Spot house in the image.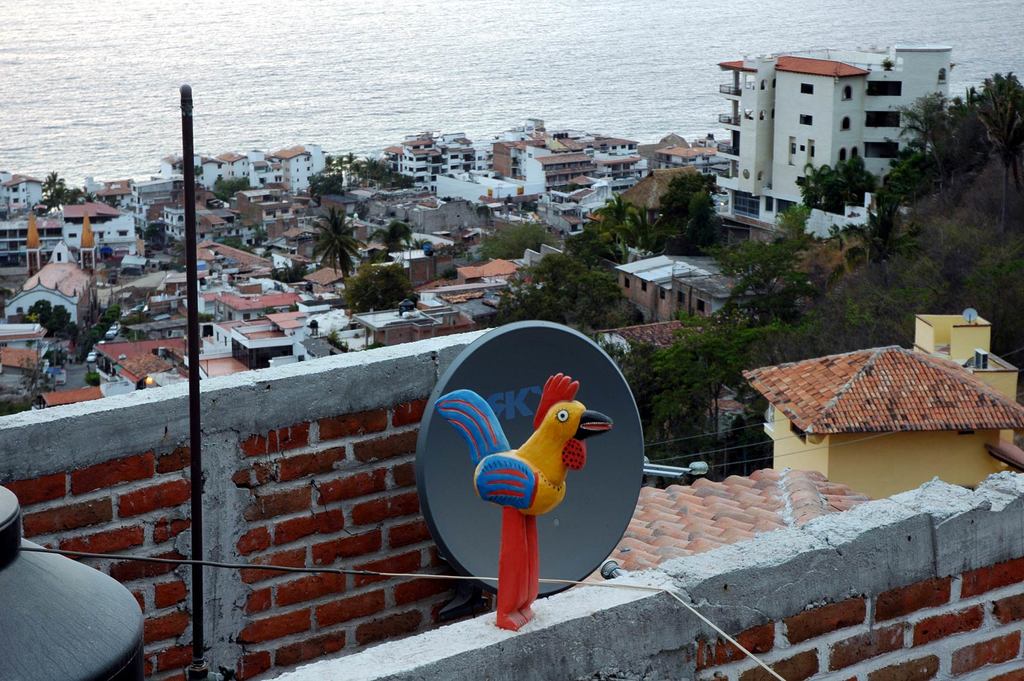
house found at 12:262:93:335.
